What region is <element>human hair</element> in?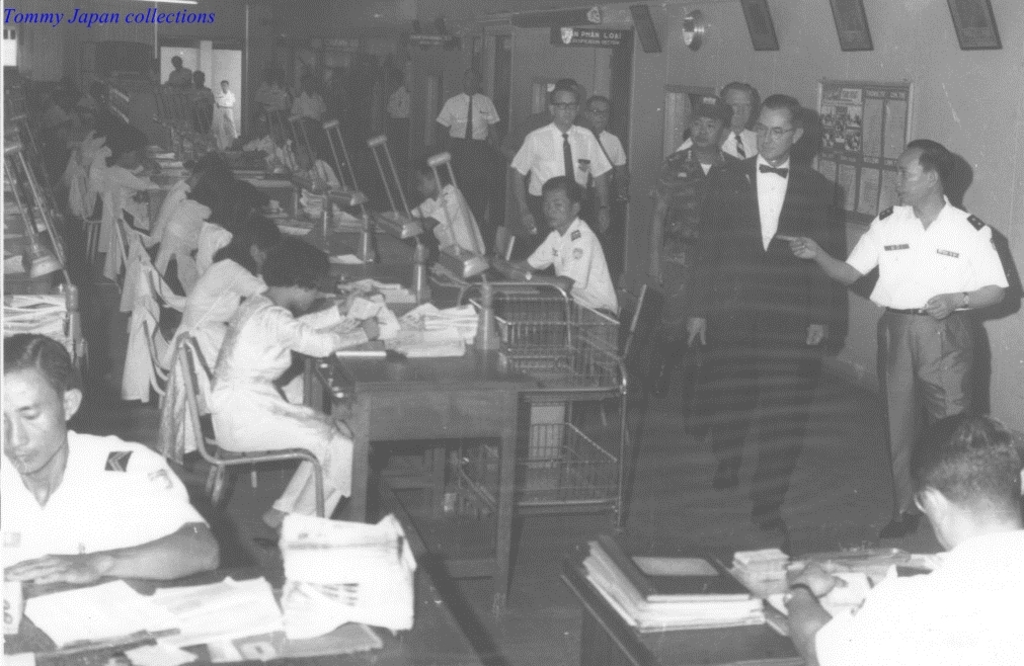
locate(187, 158, 237, 194).
